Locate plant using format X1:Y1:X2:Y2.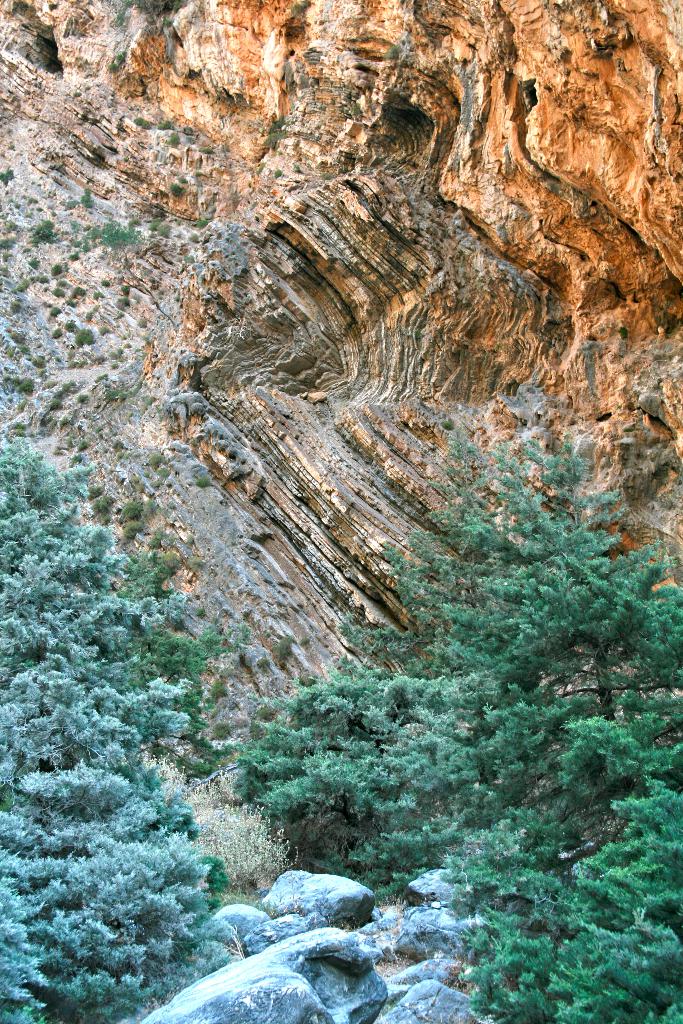
149:453:161:472.
